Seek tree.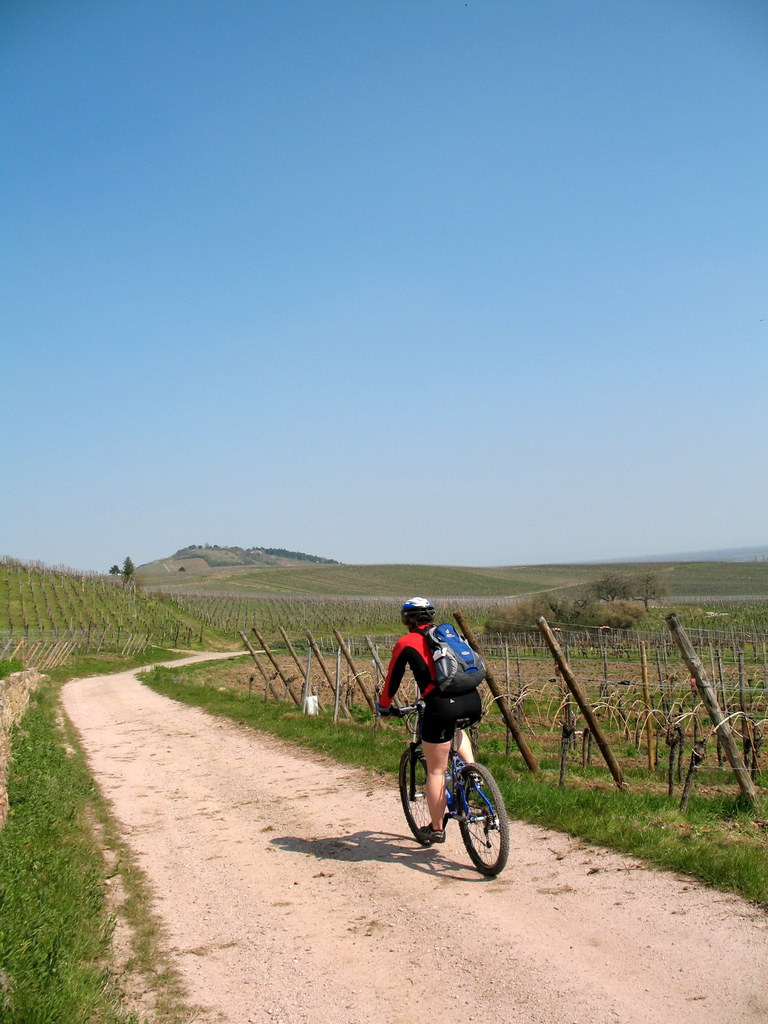
left=122, top=558, right=132, bottom=579.
